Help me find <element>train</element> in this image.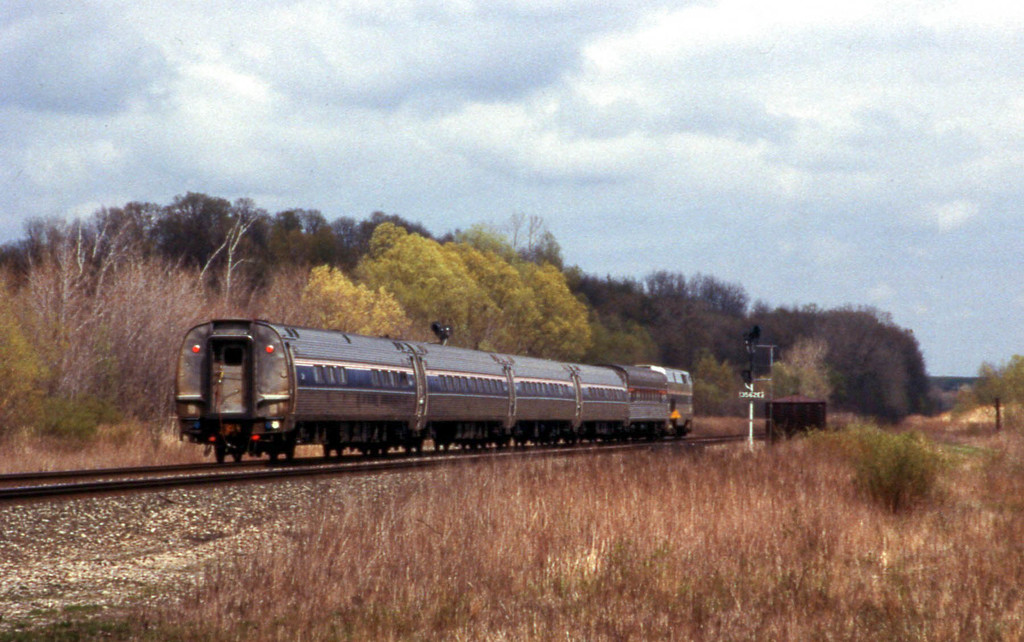
Found it: (176,316,696,462).
